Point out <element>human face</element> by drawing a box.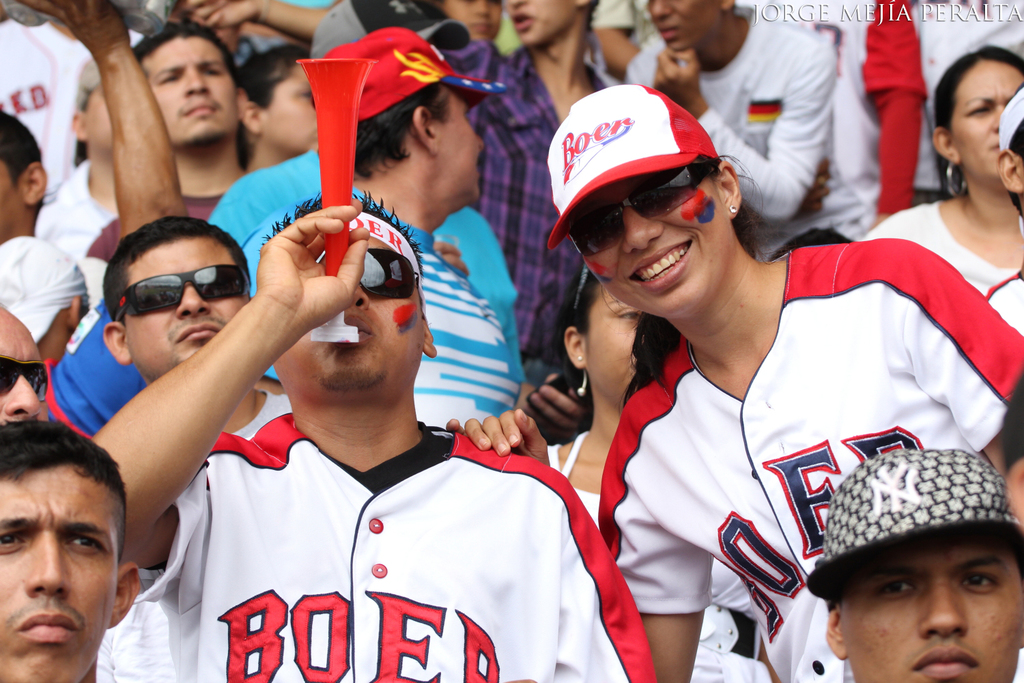
{"left": 840, "top": 537, "right": 1023, "bottom": 682}.
